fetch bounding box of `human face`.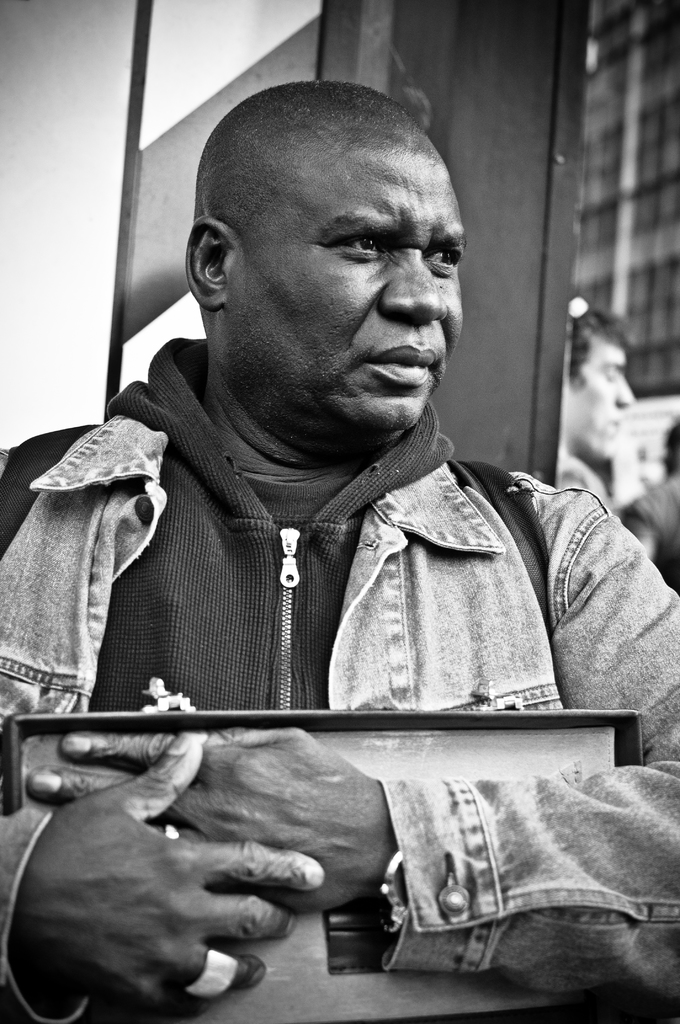
Bbox: pyautogui.locateOnScreen(229, 143, 465, 432).
